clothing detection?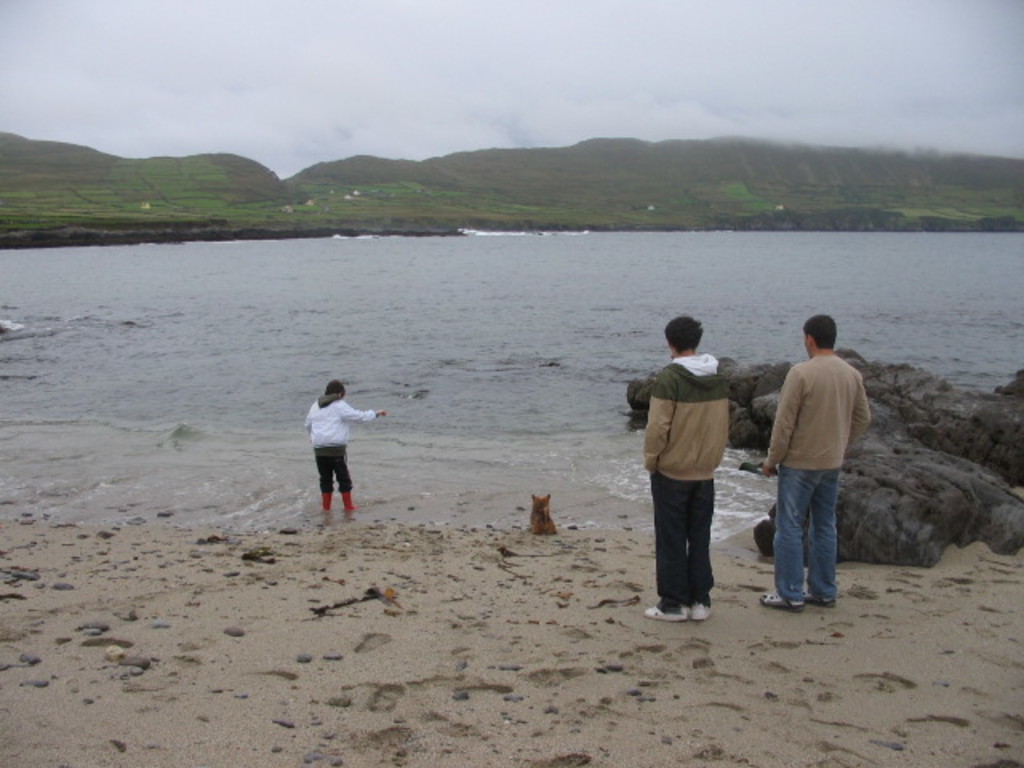
bbox=(776, 459, 846, 602)
